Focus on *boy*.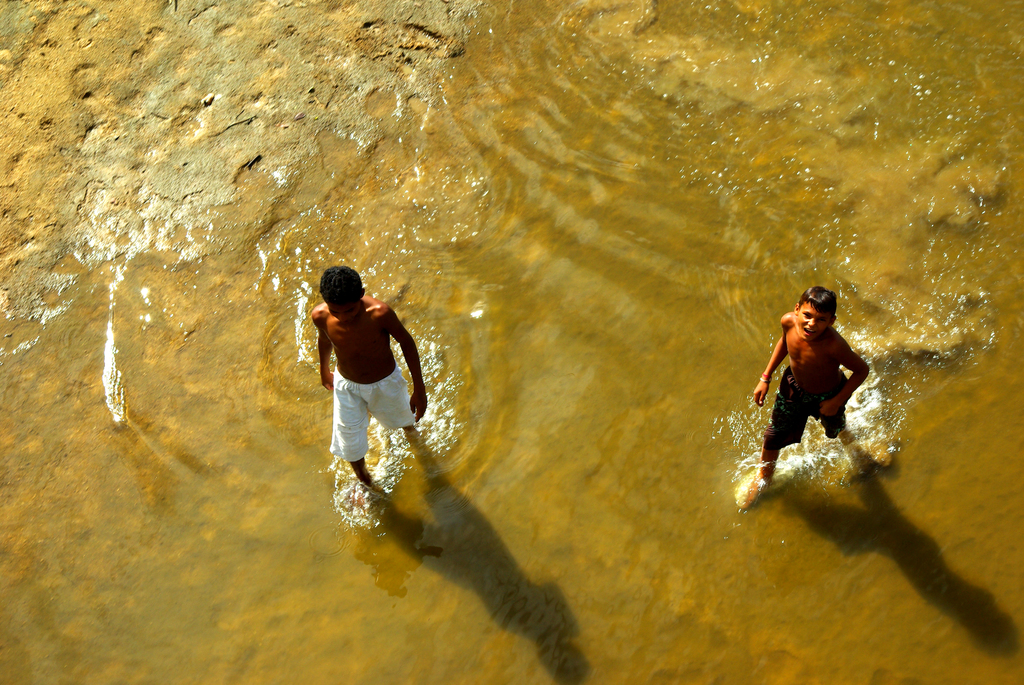
Focused at [x1=311, y1=264, x2=427, y2=505].
